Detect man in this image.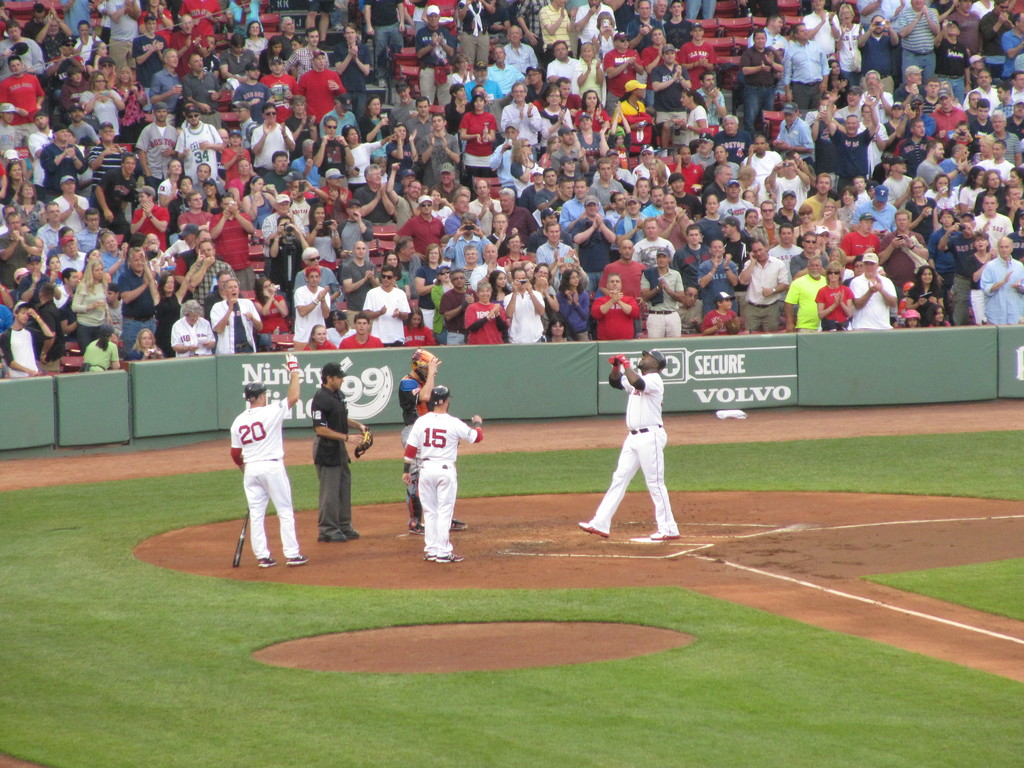
Detection: x1=207, y1=194, x2=259, y2=292.
